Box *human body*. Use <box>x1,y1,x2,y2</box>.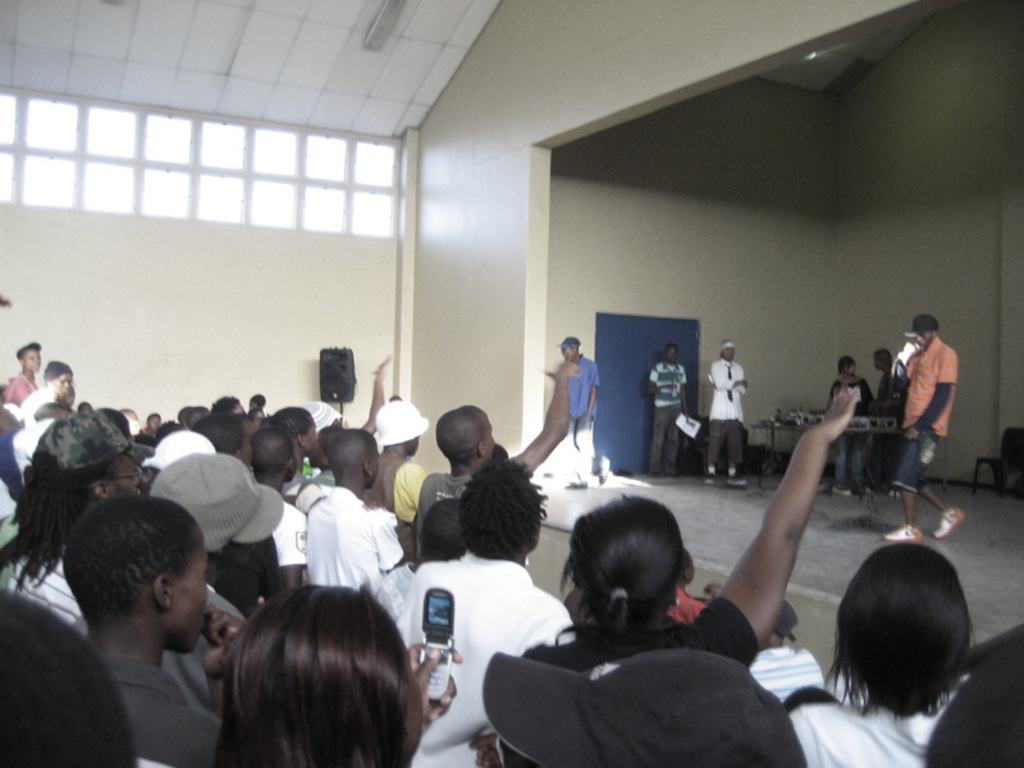
<box>398,357,570,571</box>.
